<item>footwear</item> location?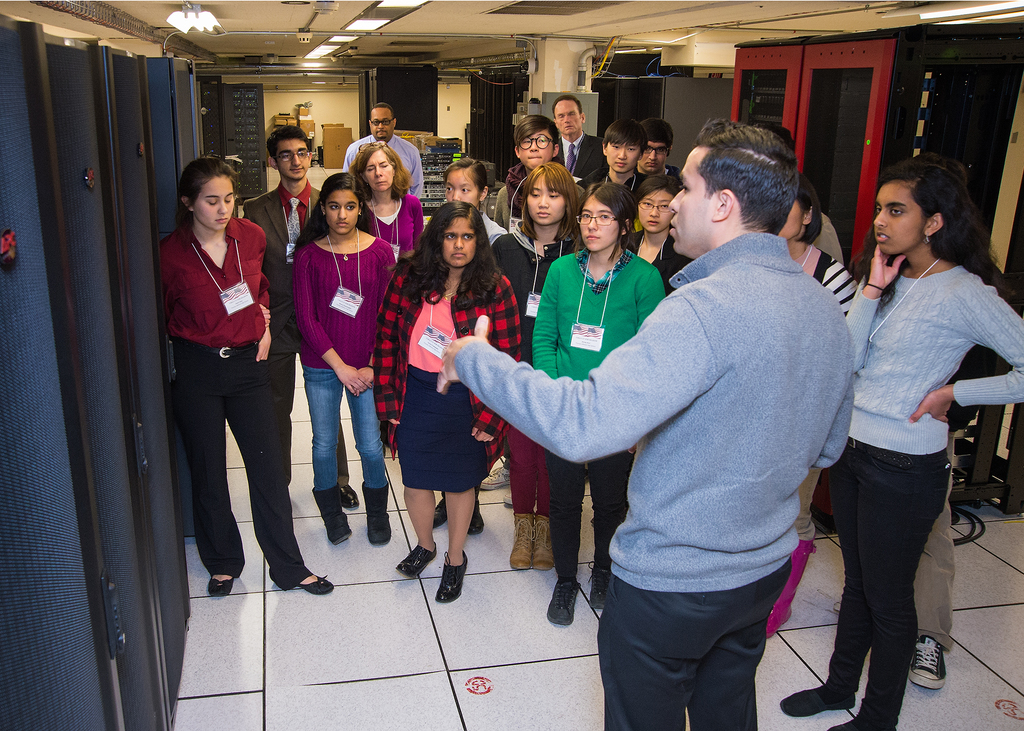
313 486 348 552
